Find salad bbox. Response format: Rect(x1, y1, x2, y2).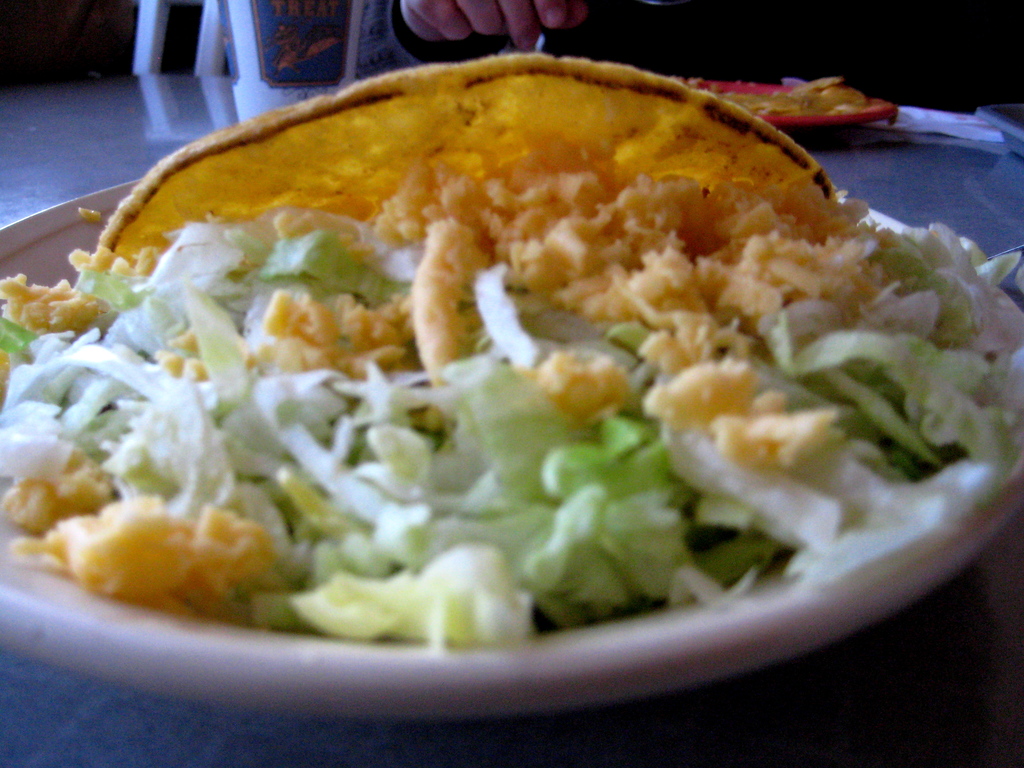
Rect(0, 45, 1023, 653).
